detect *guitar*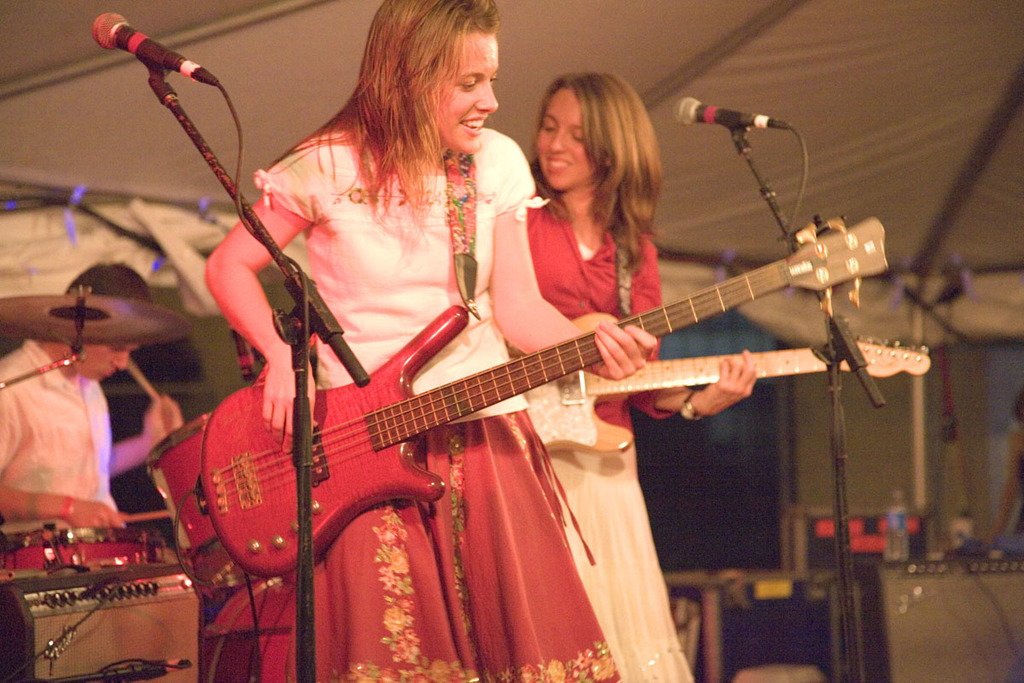
select_region(164, 221, 897, 613)
